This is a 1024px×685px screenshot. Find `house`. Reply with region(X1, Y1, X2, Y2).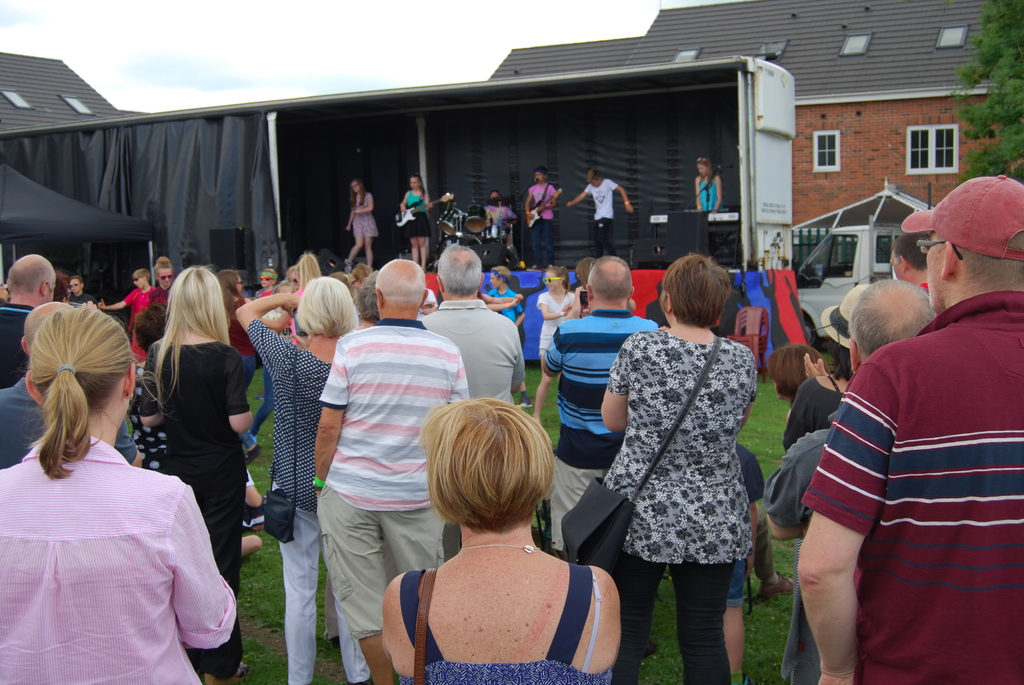
region(0, 51, 139, 134).
